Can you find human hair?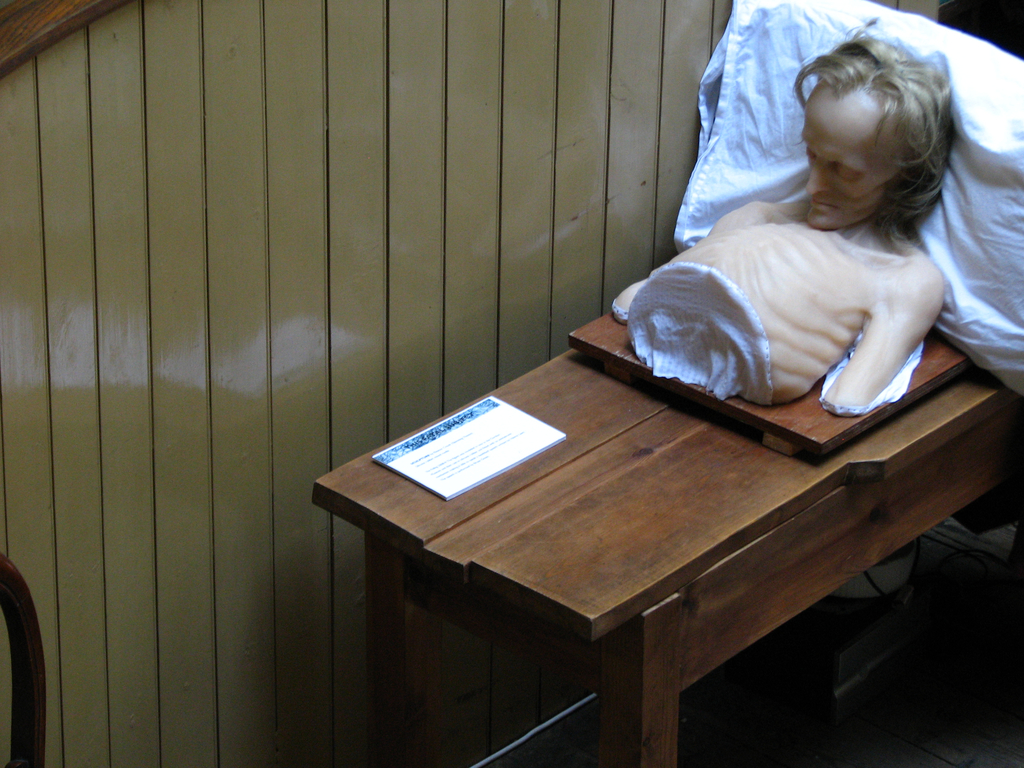
Yes, bounding box: bbox=(794, 24, 966, 257).
